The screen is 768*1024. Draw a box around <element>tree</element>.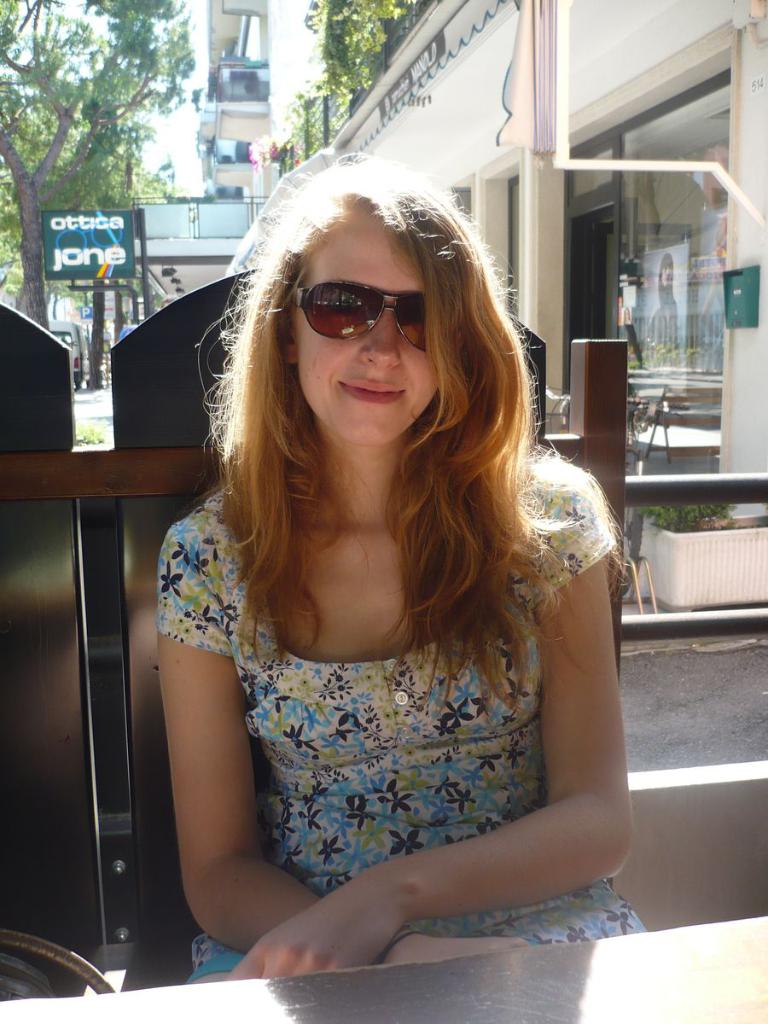
box=[12, 0, 192, 321].
